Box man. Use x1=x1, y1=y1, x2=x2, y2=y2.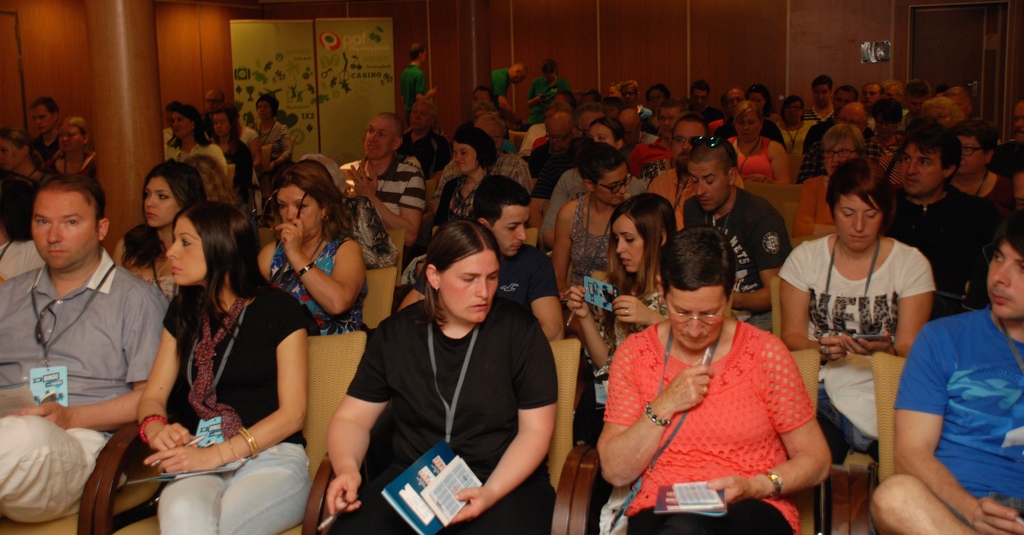
x1=680, y1=138, x2=792, y2=347.
